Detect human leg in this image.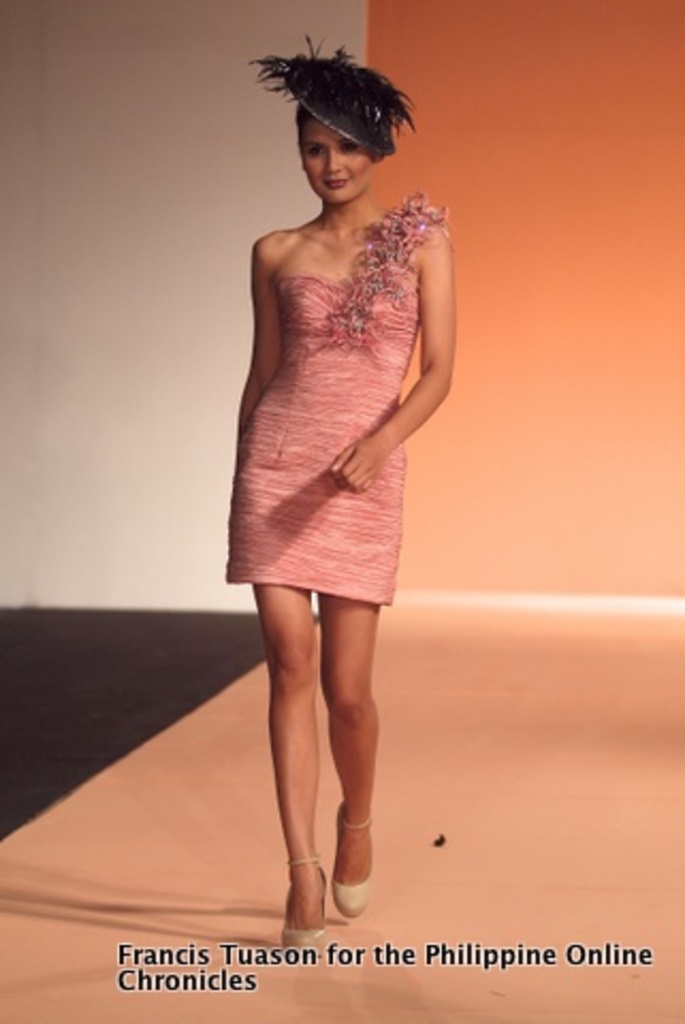
Detection: crop(314, 444, 401, 917).
